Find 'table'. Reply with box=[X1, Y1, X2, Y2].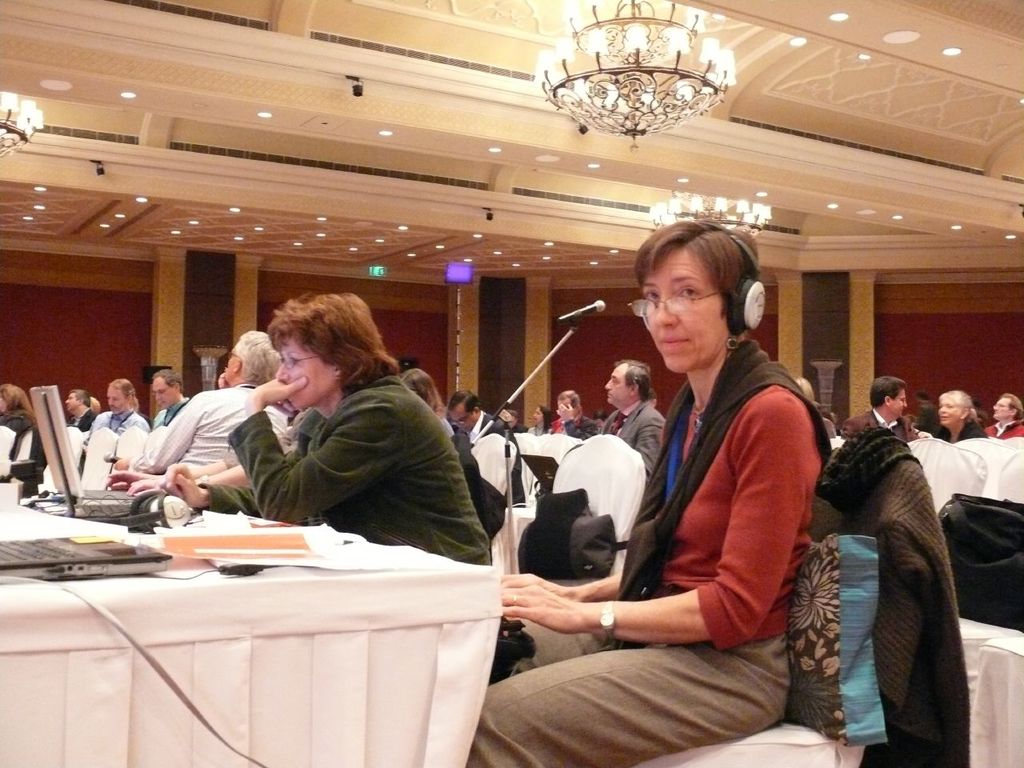
box=[0, 470, 501, 767].
